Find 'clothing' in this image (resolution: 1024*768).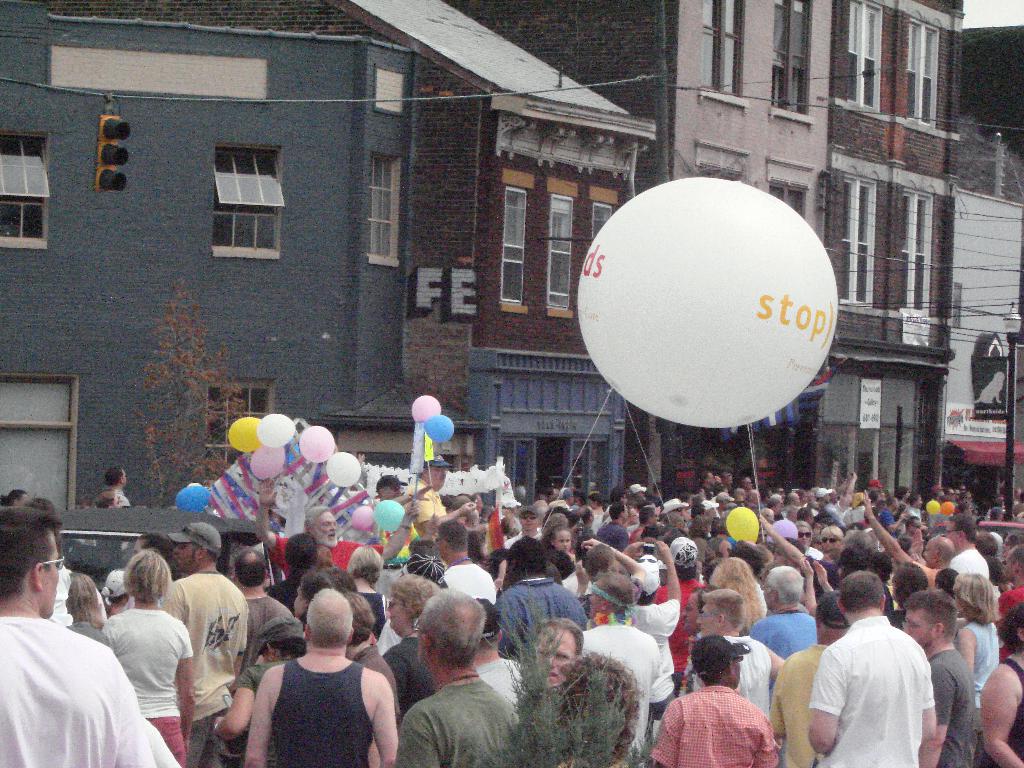
box(653, 568, 698, 657).
